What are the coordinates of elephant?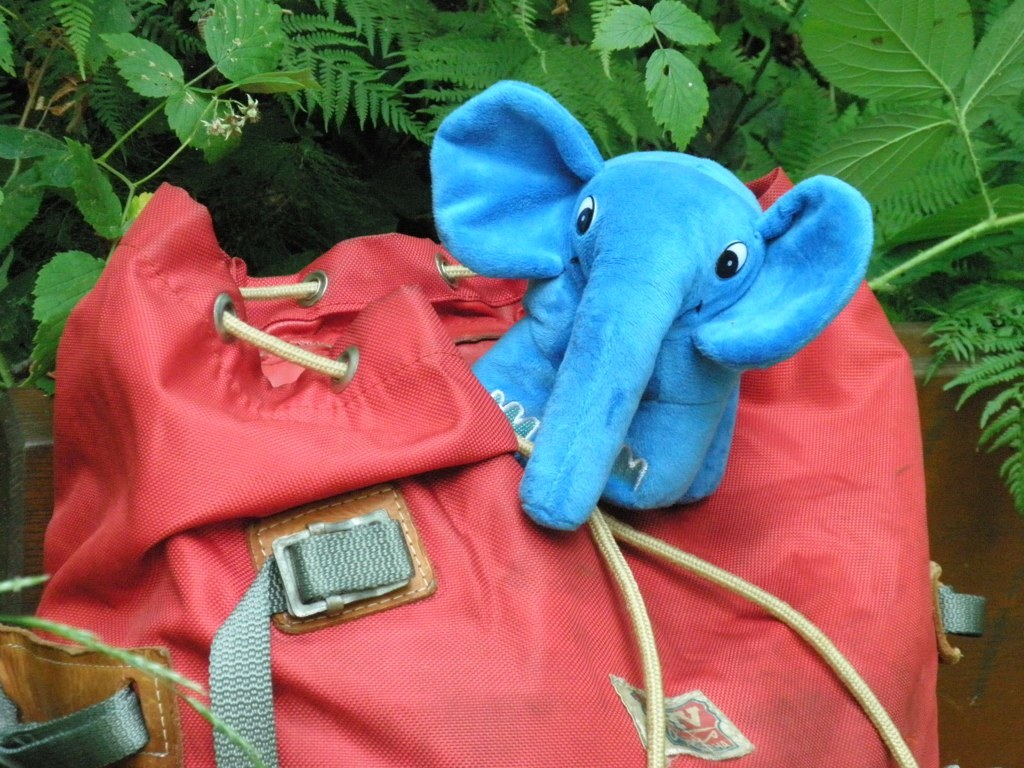
<bbox>424, 106, 904, 549</bbox>.
